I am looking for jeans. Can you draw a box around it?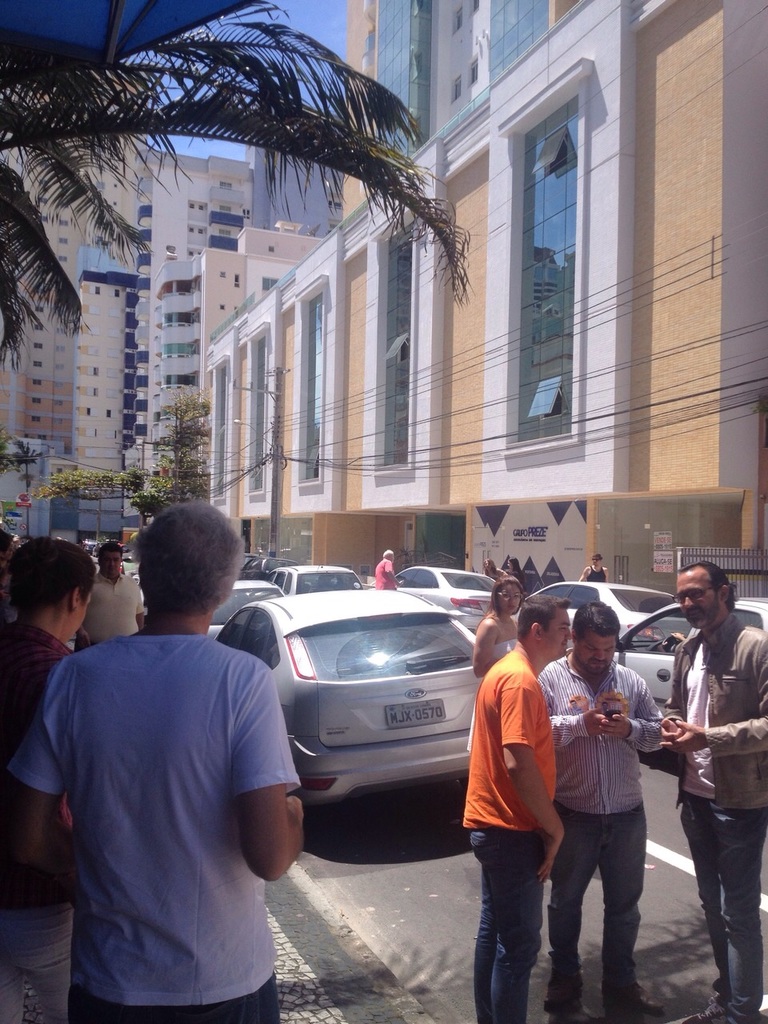
Sure, the bounding box is {"x1": 675, "y1": 803, "x2": 767, "y2": 1014}.
